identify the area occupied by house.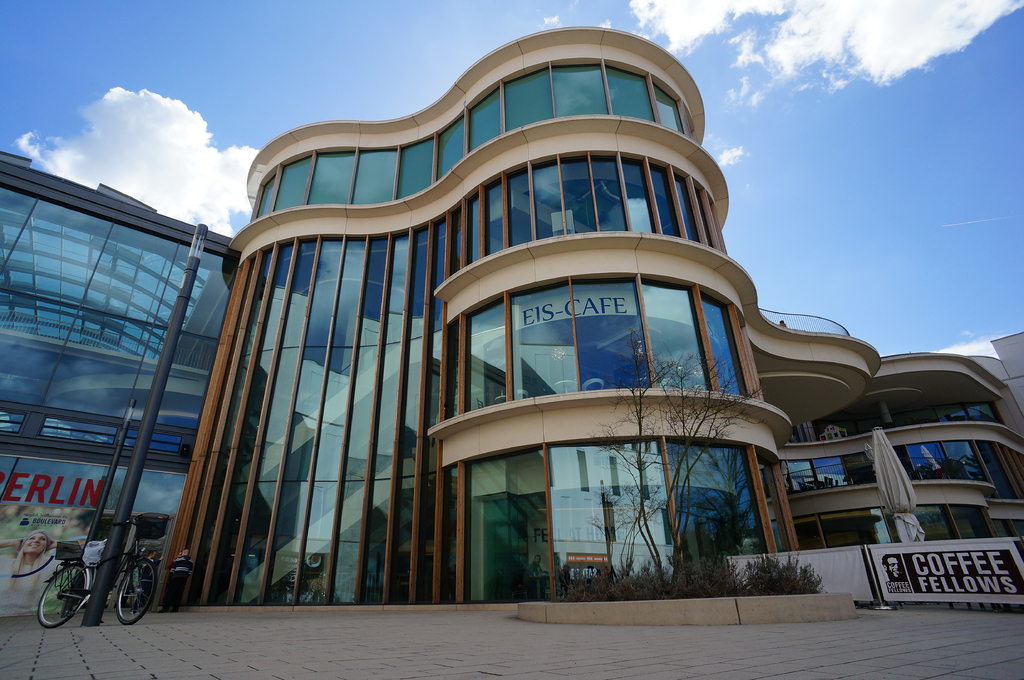
Area: bbox(880, 347, 1023, 635).
